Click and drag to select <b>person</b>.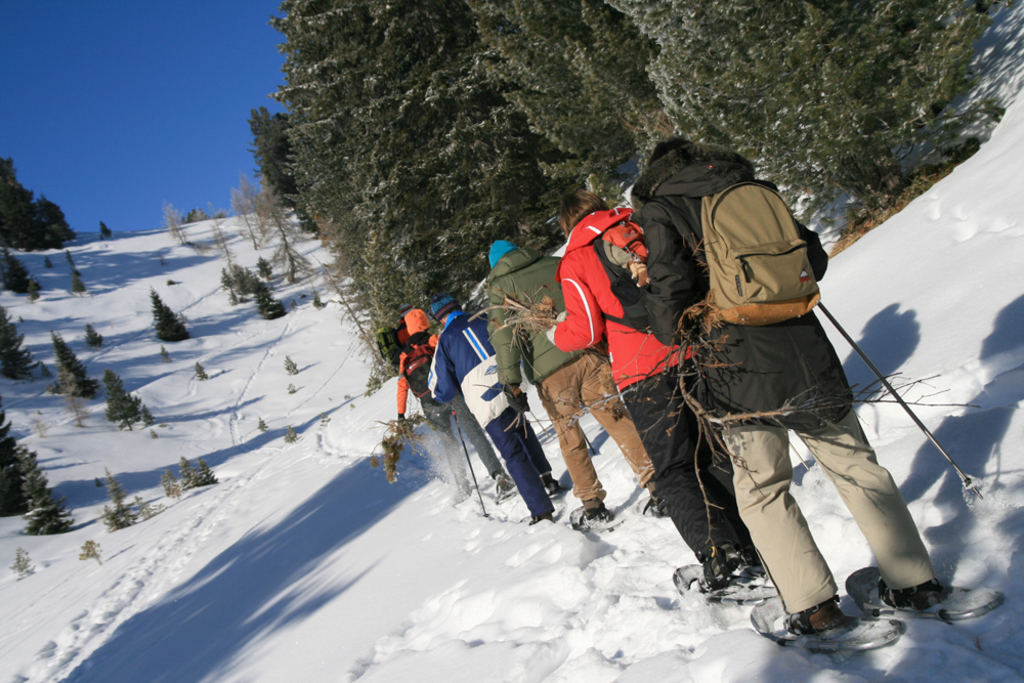
Selection: [x1=526, y1=183, x2=767, y2=593].
